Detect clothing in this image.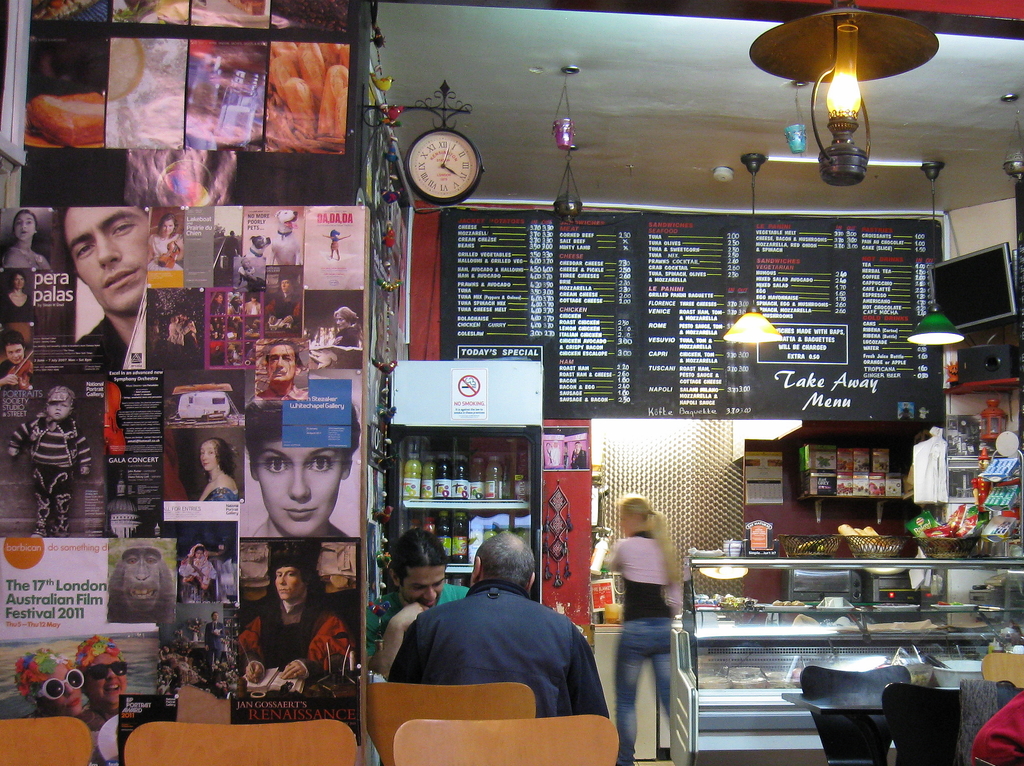
Detection: Rect(609, 534, 675, 765).
